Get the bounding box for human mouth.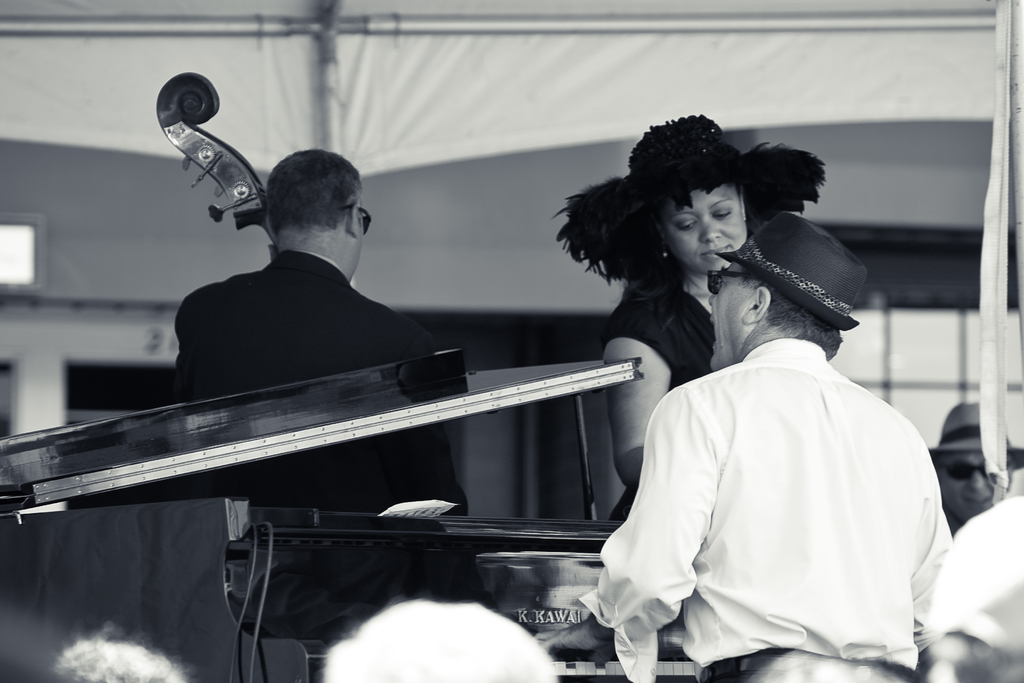
pyautogui.locateOnScreen(694, 246, 735, 262).
